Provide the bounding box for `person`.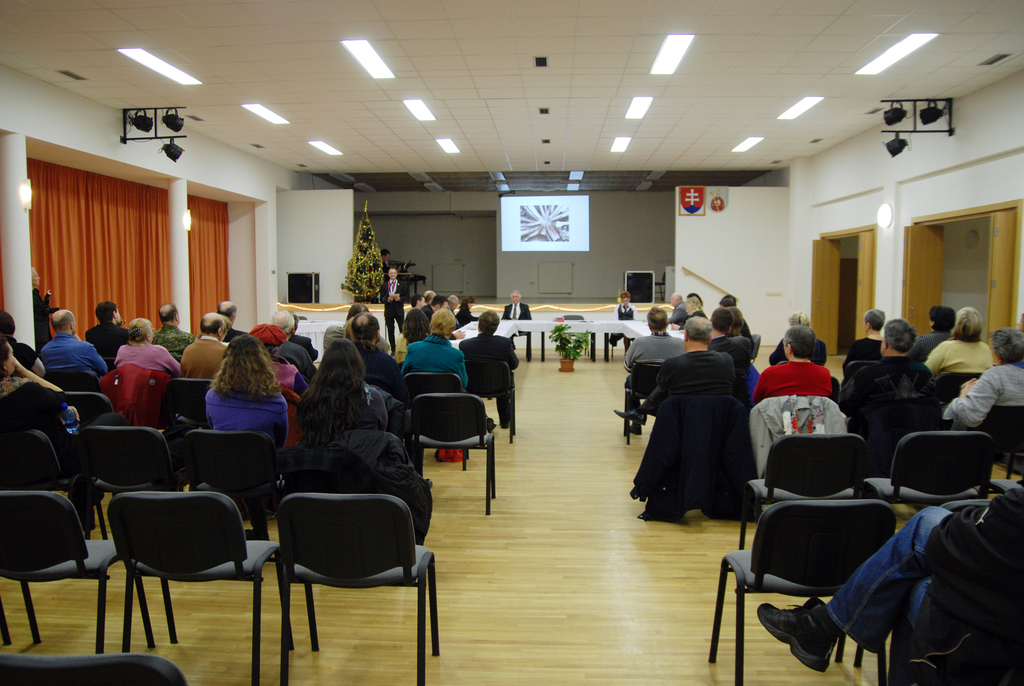
BBox(500, 286, 530, 321).
